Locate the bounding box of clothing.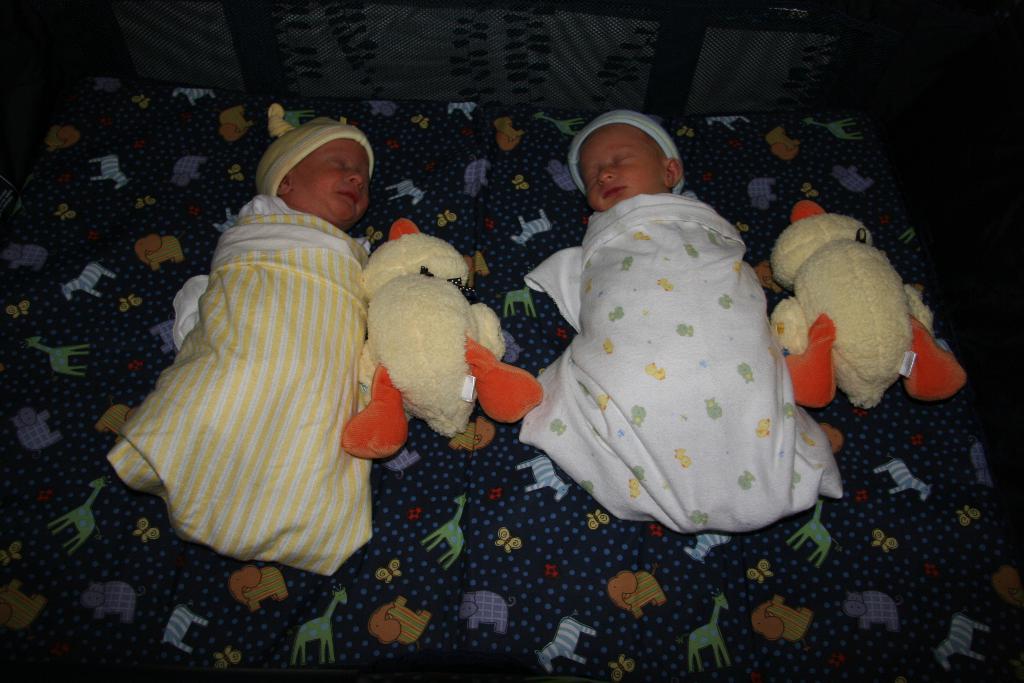
Bounding box: (left=114, top=147, right=415, bottom=568).
